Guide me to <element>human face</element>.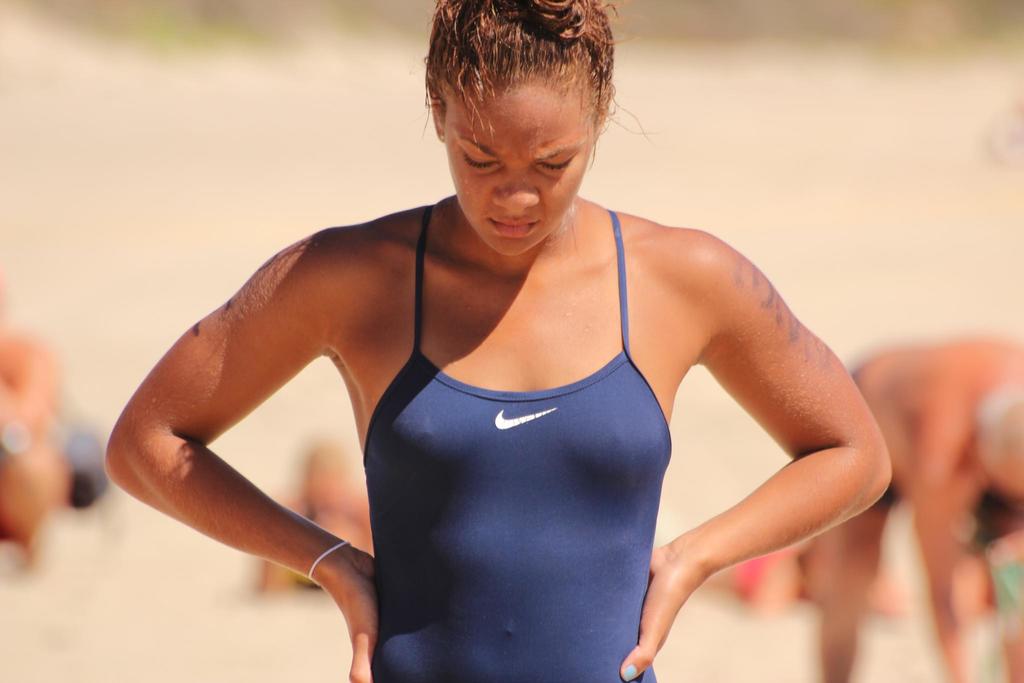
Guidance: 440,74,593,256.
